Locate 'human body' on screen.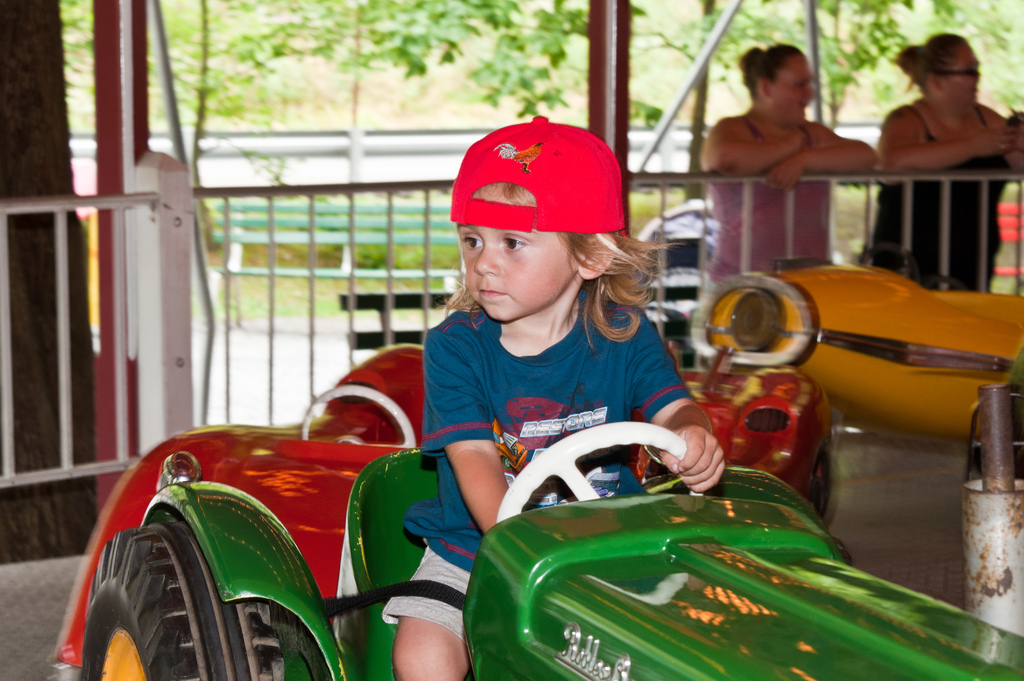
On screen at region(883, 5, 1007, 261).
